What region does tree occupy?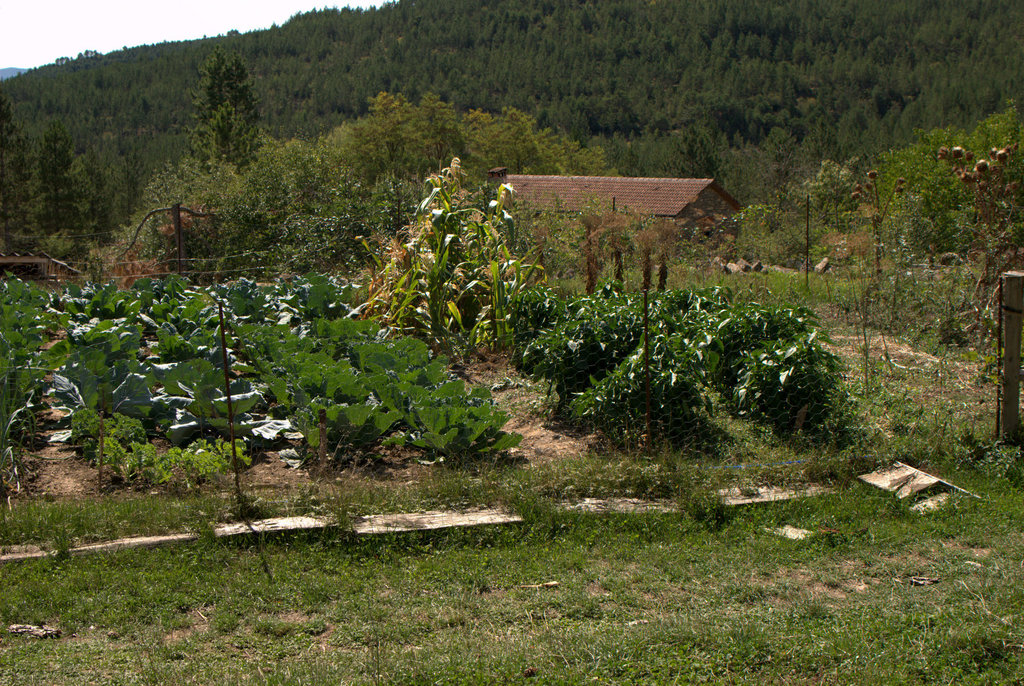
(172, 40, 260, 196).
